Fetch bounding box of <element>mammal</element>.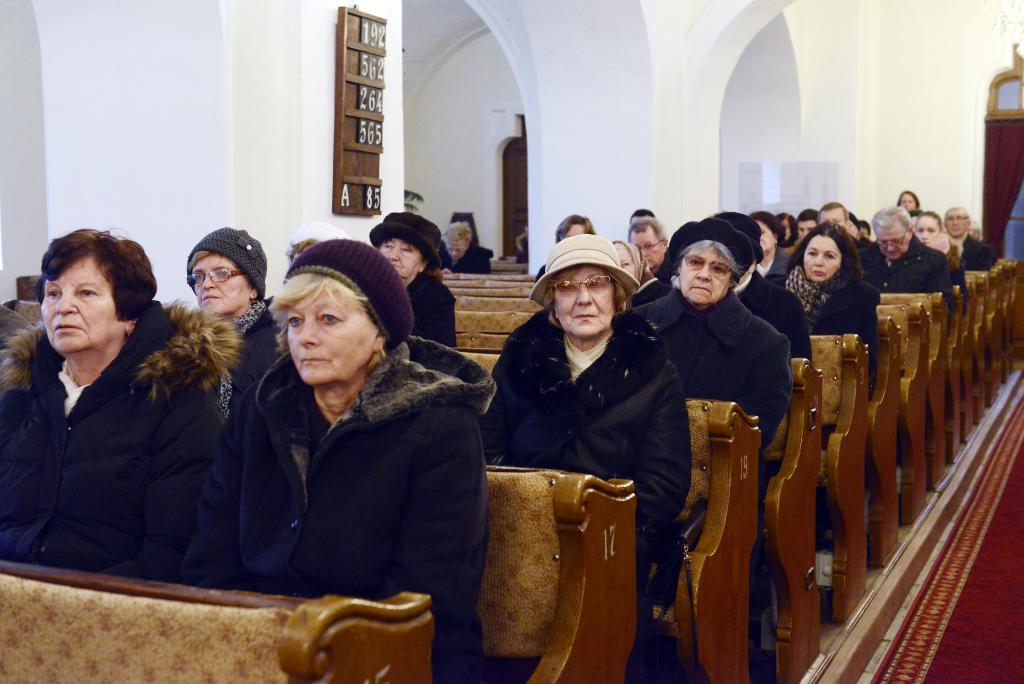
Bbox: box(448, 217, 496, 275).
